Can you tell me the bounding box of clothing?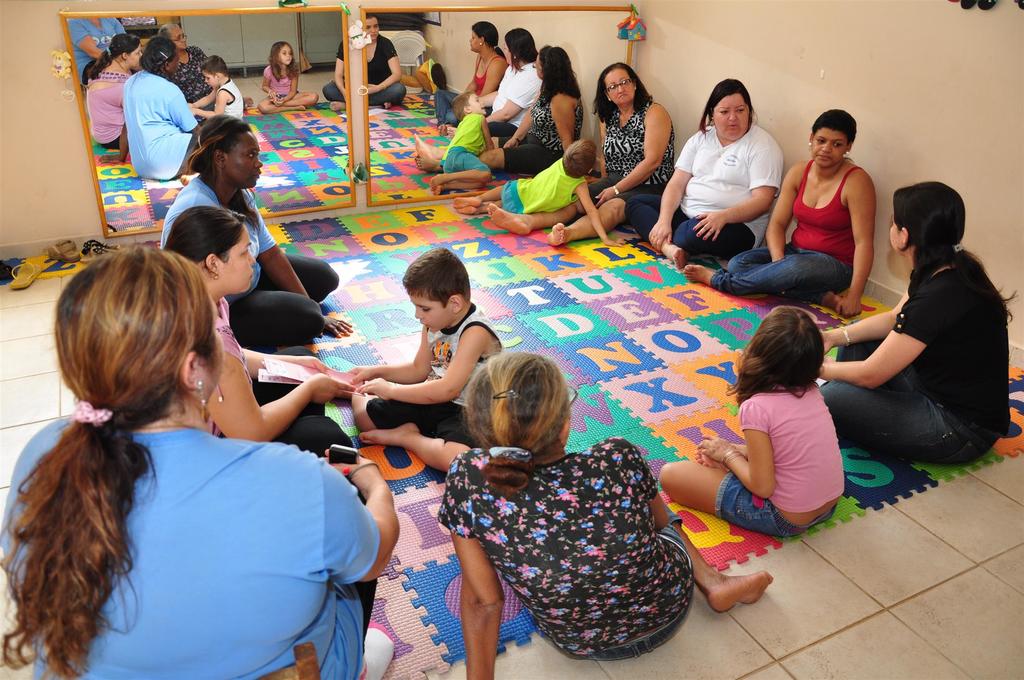
box(155, 166, 339, 346).
